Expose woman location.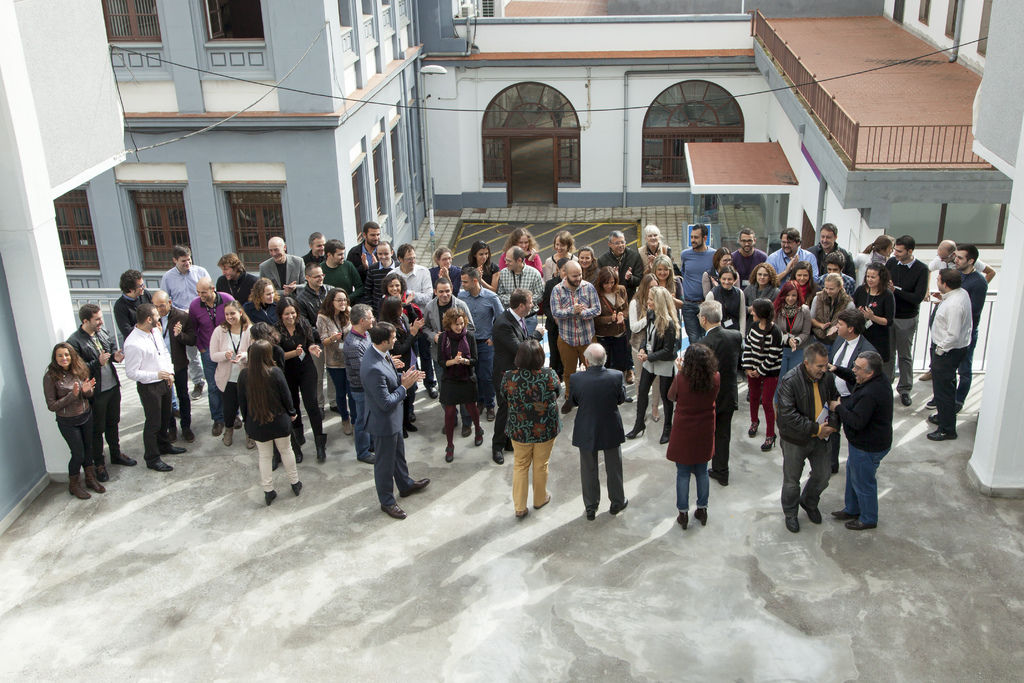
Exposed at <region>380, 295, 426, 436</region>.
